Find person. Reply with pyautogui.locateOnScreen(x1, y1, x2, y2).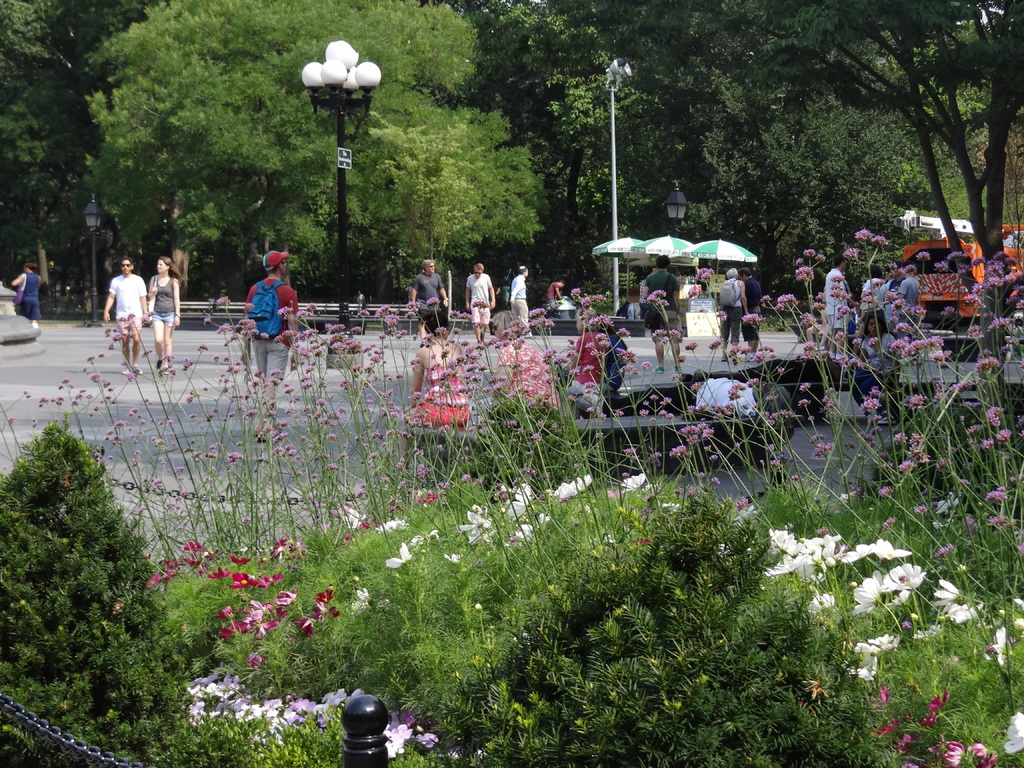
pyautogui.locateOnScreen(823, 253, 854, 359).
